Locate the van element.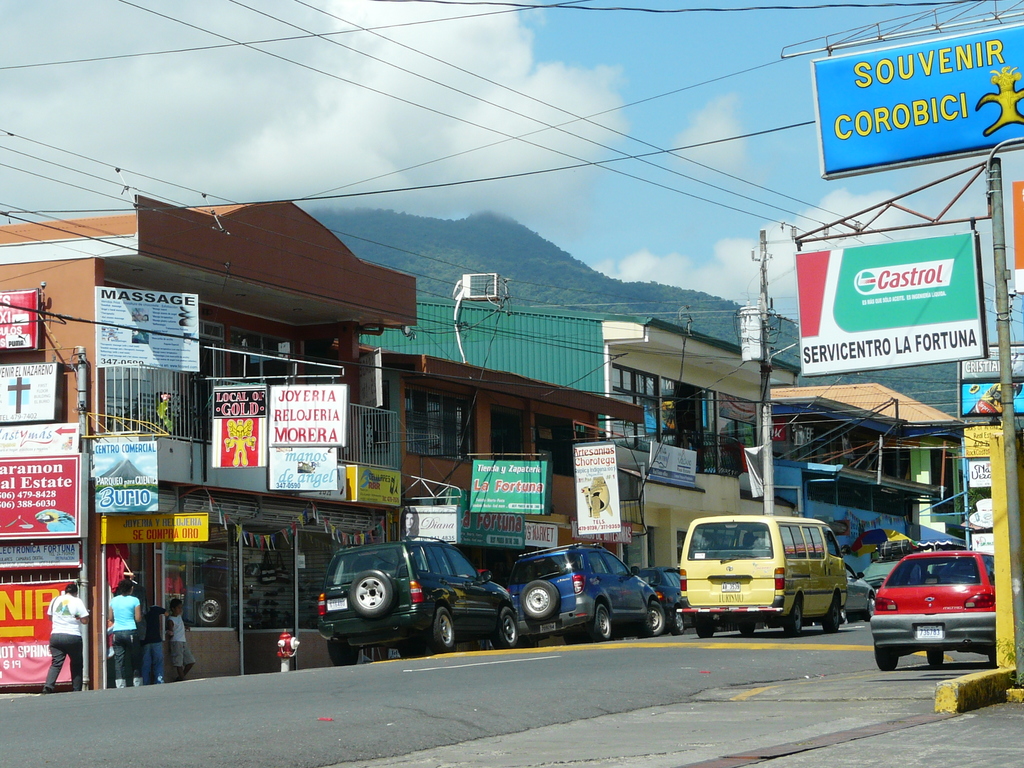
Element bbox: Rect(676, 515, 851, 641).
